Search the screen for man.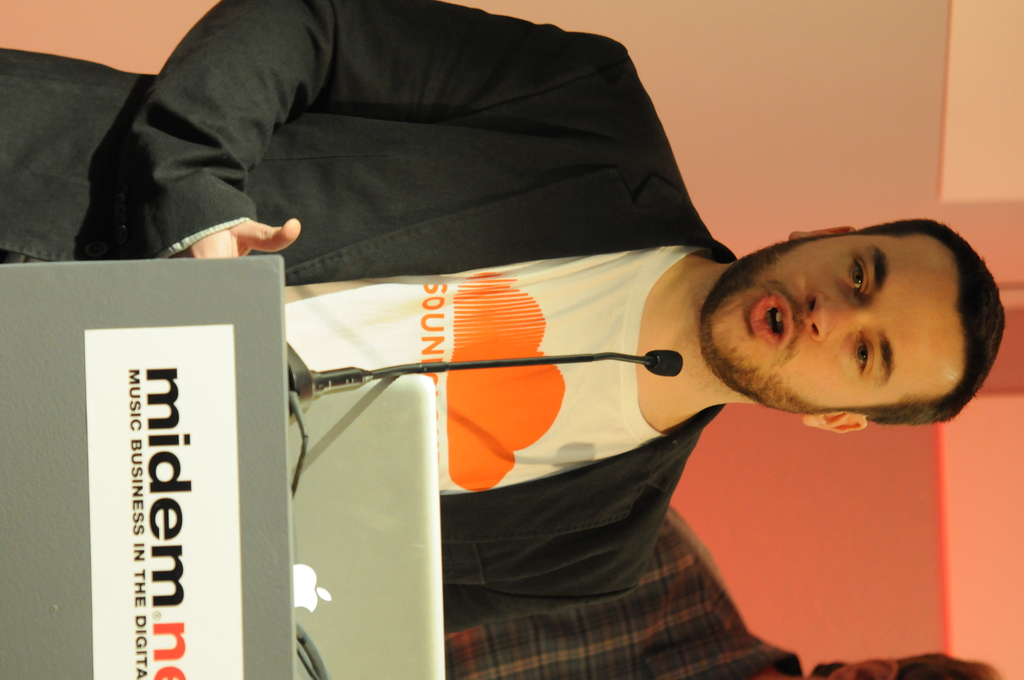
Found at [left=447, top=503, right=1000, bottom=679].
